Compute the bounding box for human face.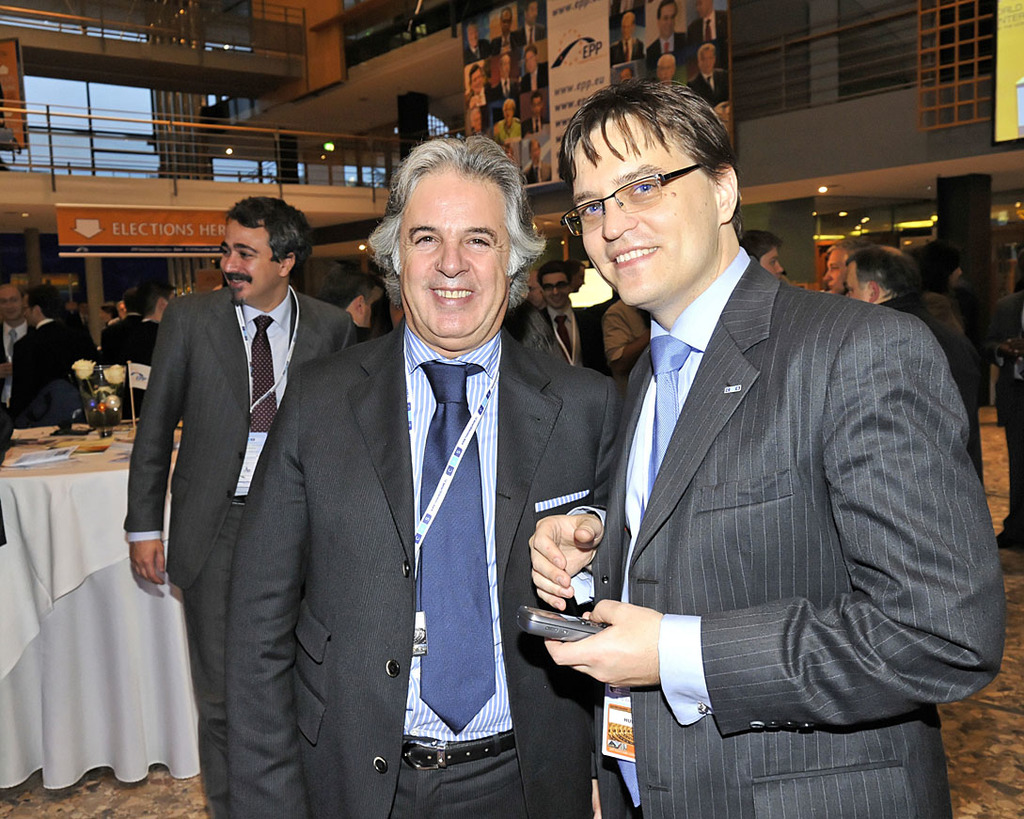
(527, 0, 540, 25).
